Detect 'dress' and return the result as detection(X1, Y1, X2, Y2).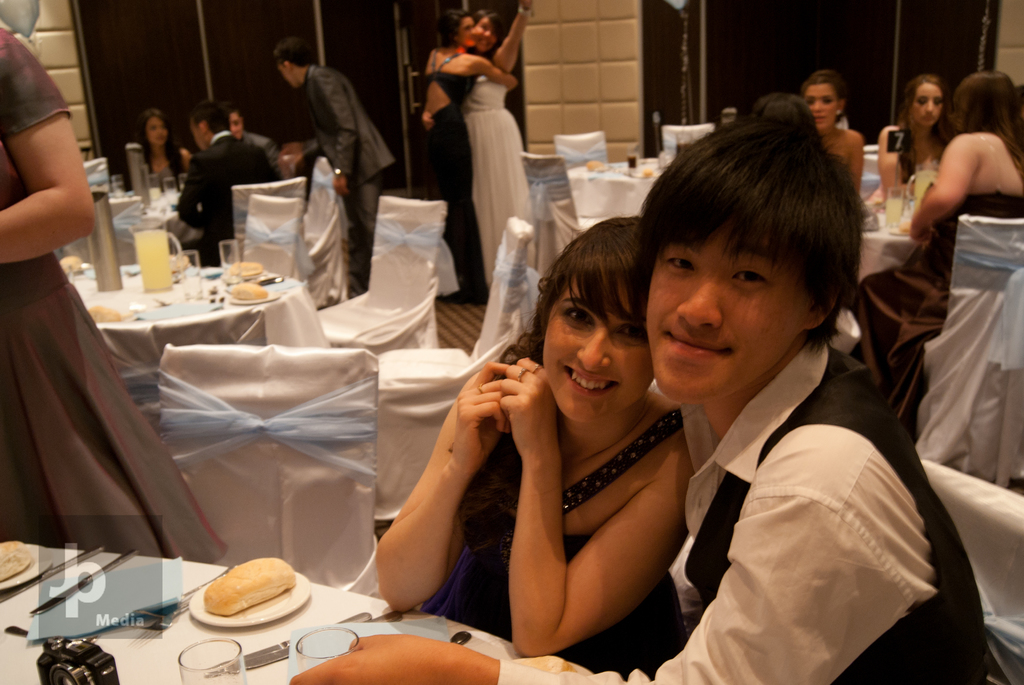
detection(413, 49, 490, 304).
